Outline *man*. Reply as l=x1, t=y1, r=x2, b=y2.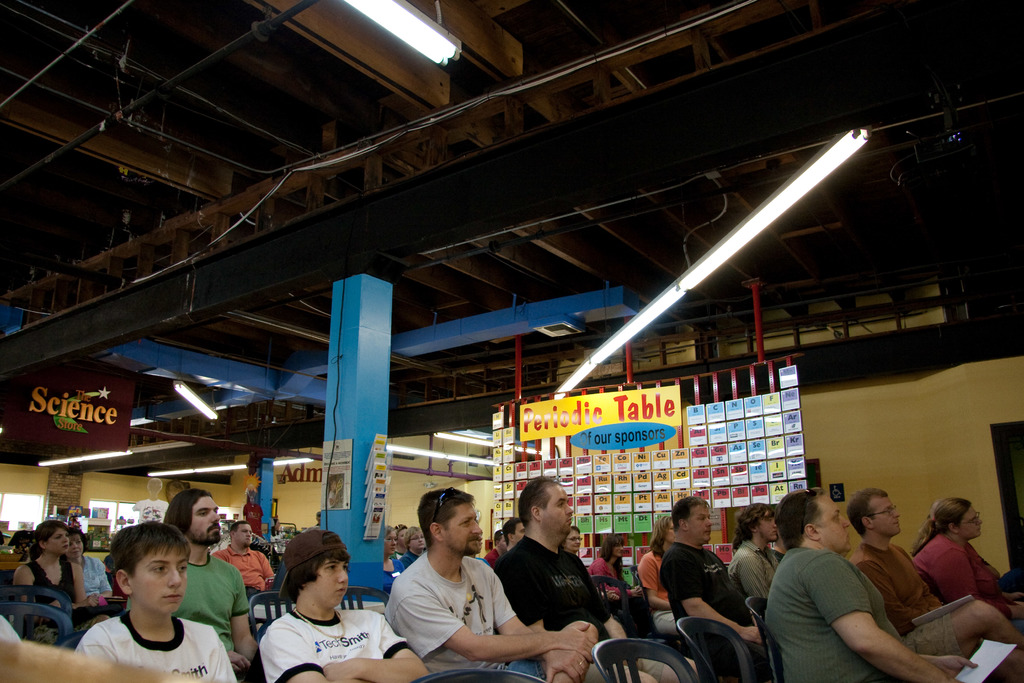
l=654, t=494, r=772, b=654.
